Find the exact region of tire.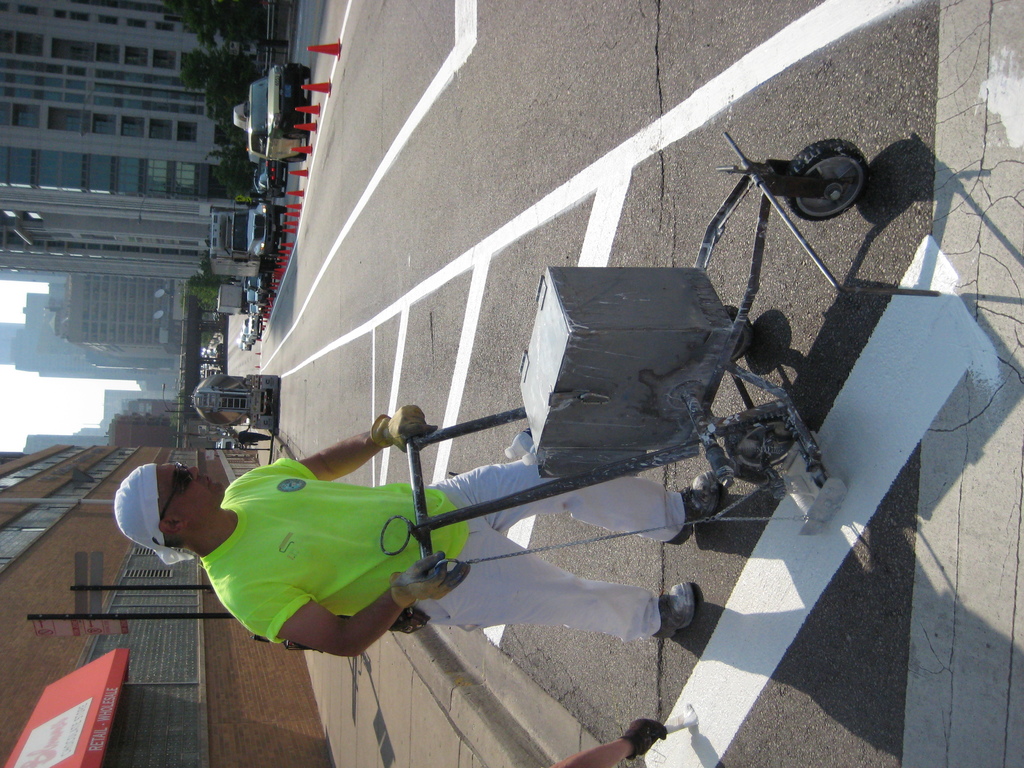
Exact region: box=[273, 248, 285, 256].
